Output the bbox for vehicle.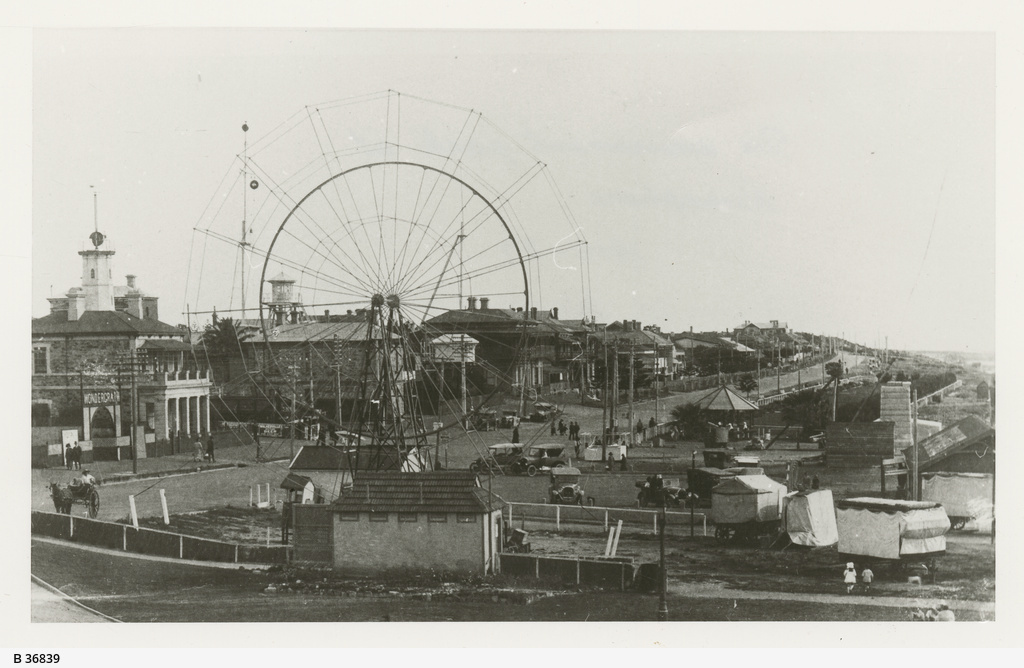
(833,494,954,565).
